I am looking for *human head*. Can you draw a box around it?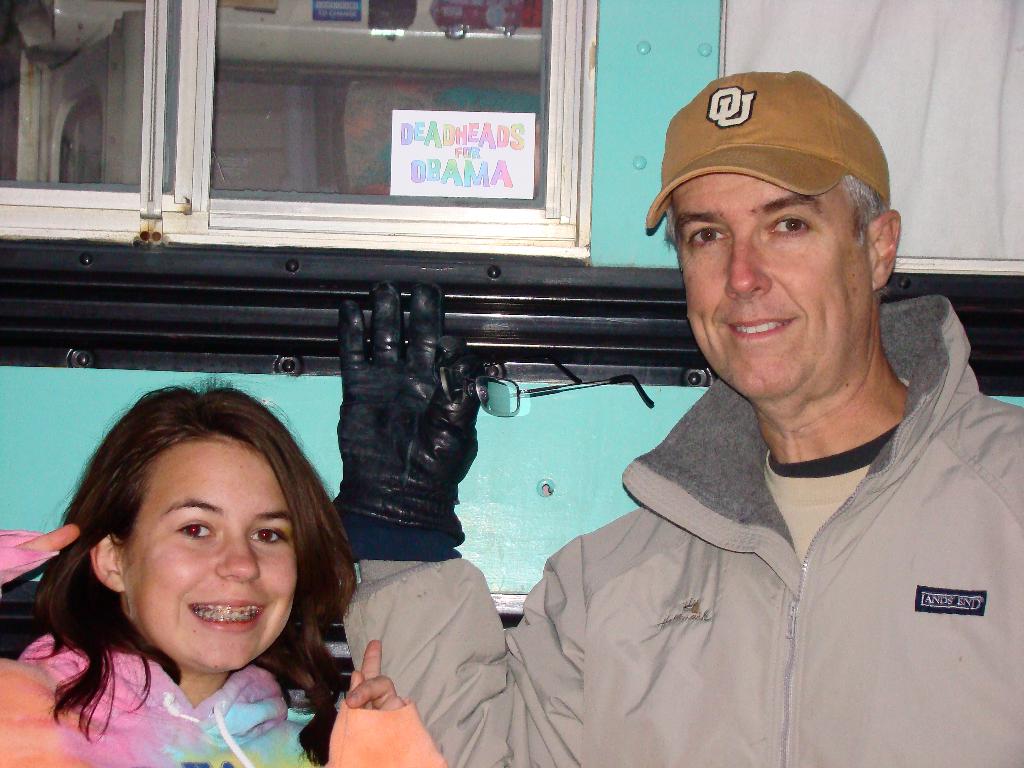
Sure, the bounding box is (657, 68, 903, 336).
